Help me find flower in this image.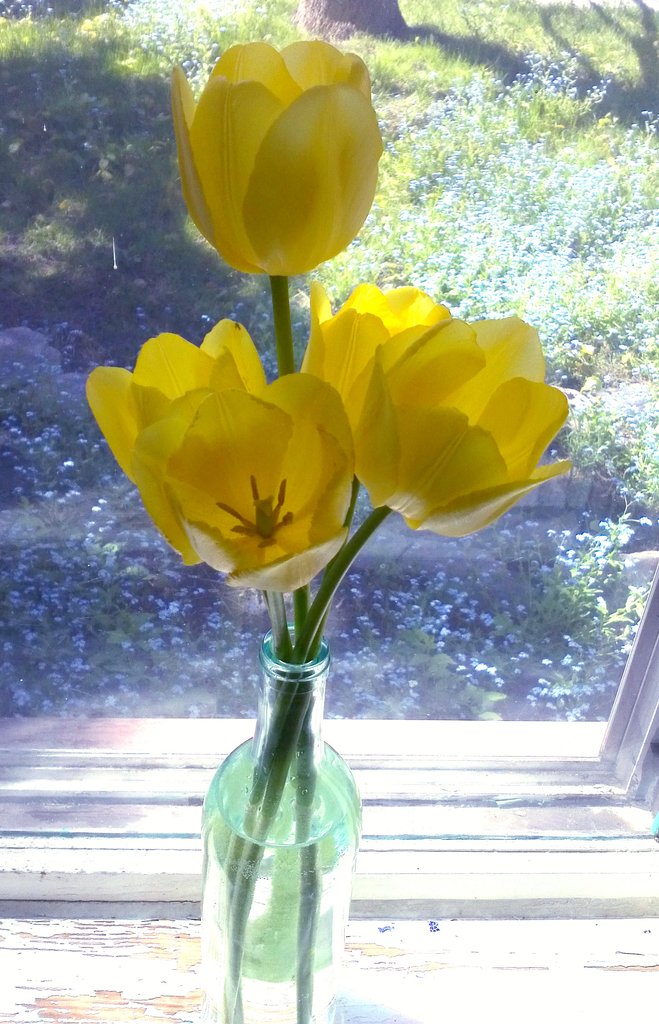
Found it: left=165, top=365, right=364, bottom=601.
